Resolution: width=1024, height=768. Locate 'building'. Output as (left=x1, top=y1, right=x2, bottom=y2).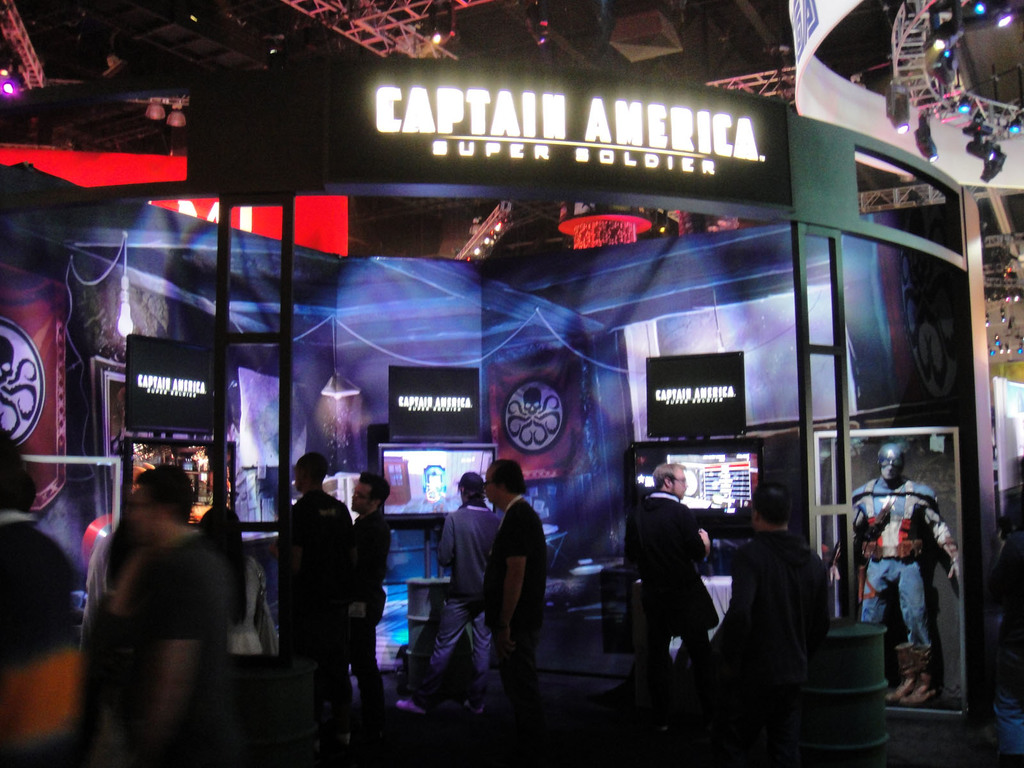
(left=1, top=0, right=1023, bottom=767).
